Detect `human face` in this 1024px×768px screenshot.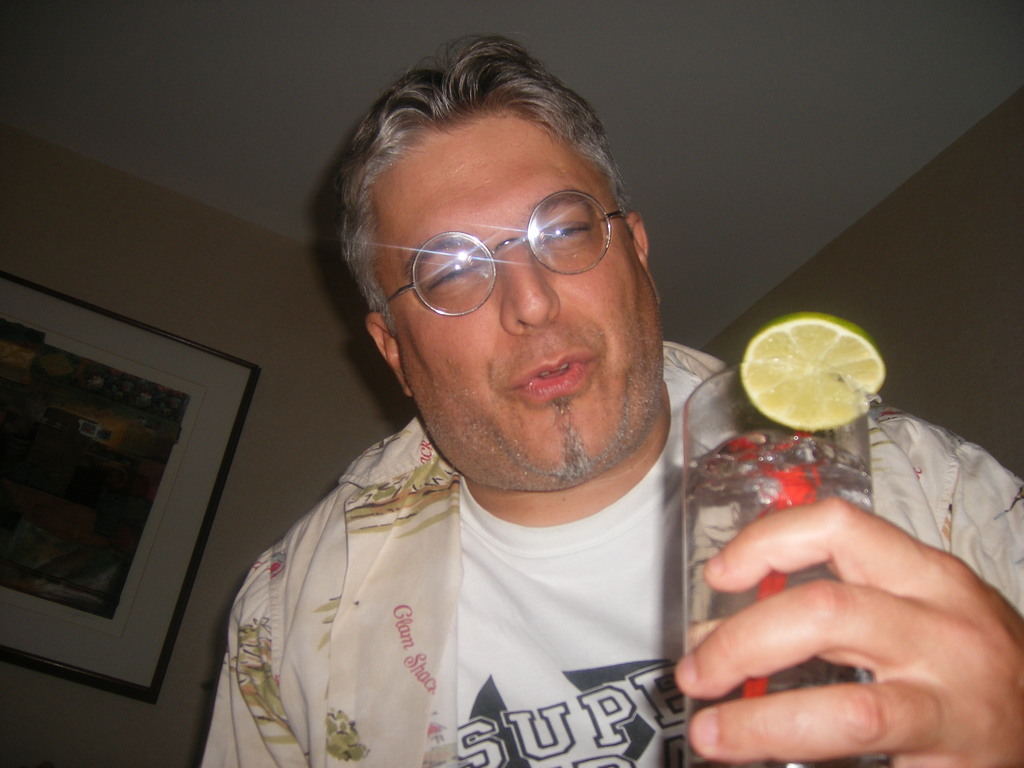
Detection: select_region(374, 111, 665, 490).
